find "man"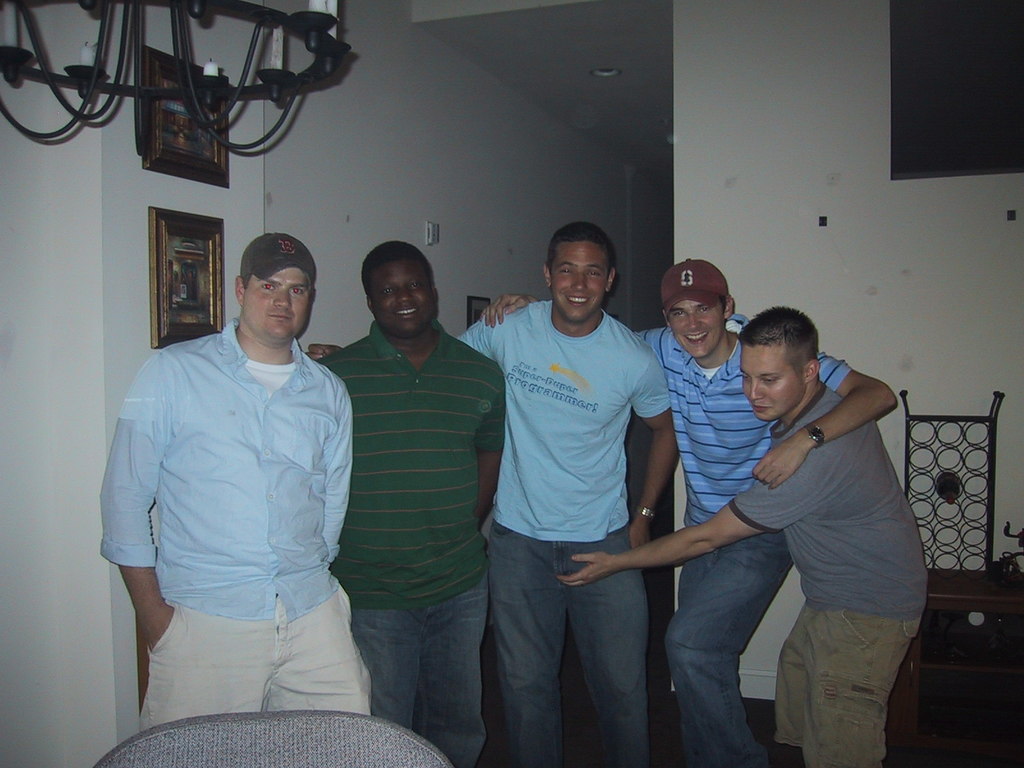
105,200,383,748
